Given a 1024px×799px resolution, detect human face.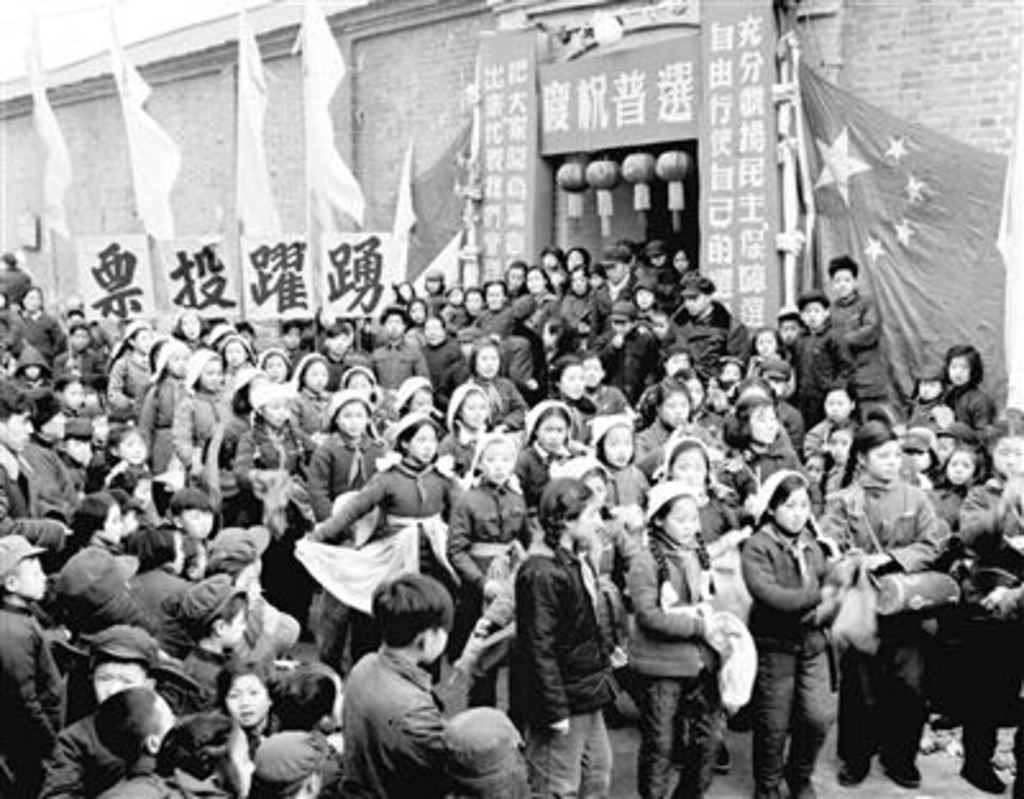
bbox(835, 269, 858, 300).
